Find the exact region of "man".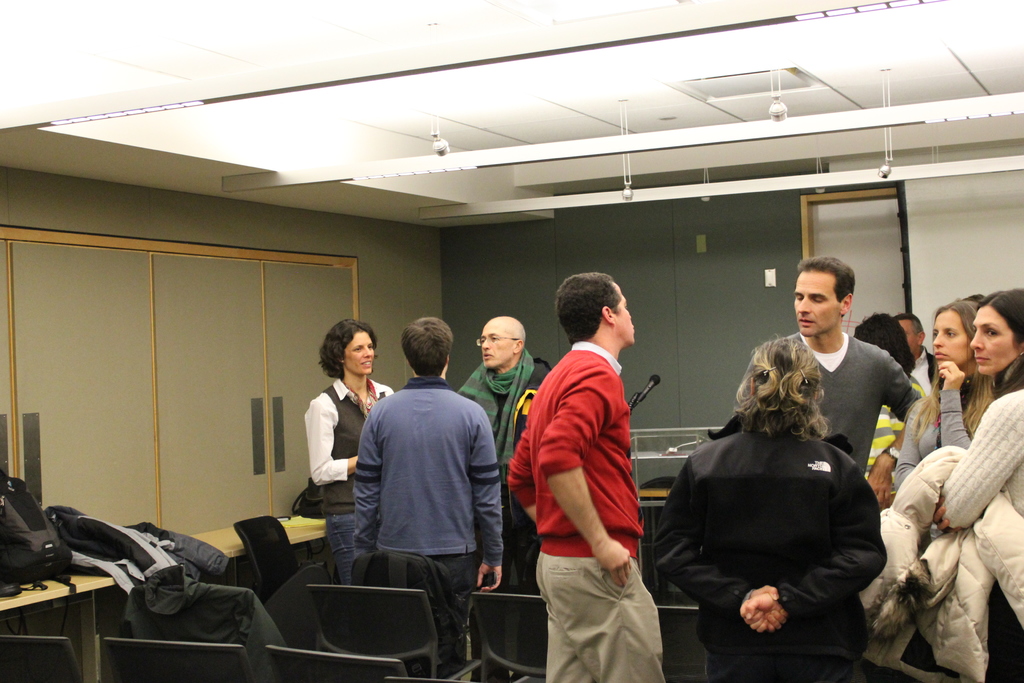
Exact region: (left=453, top=308, right=548, bottom=680).
